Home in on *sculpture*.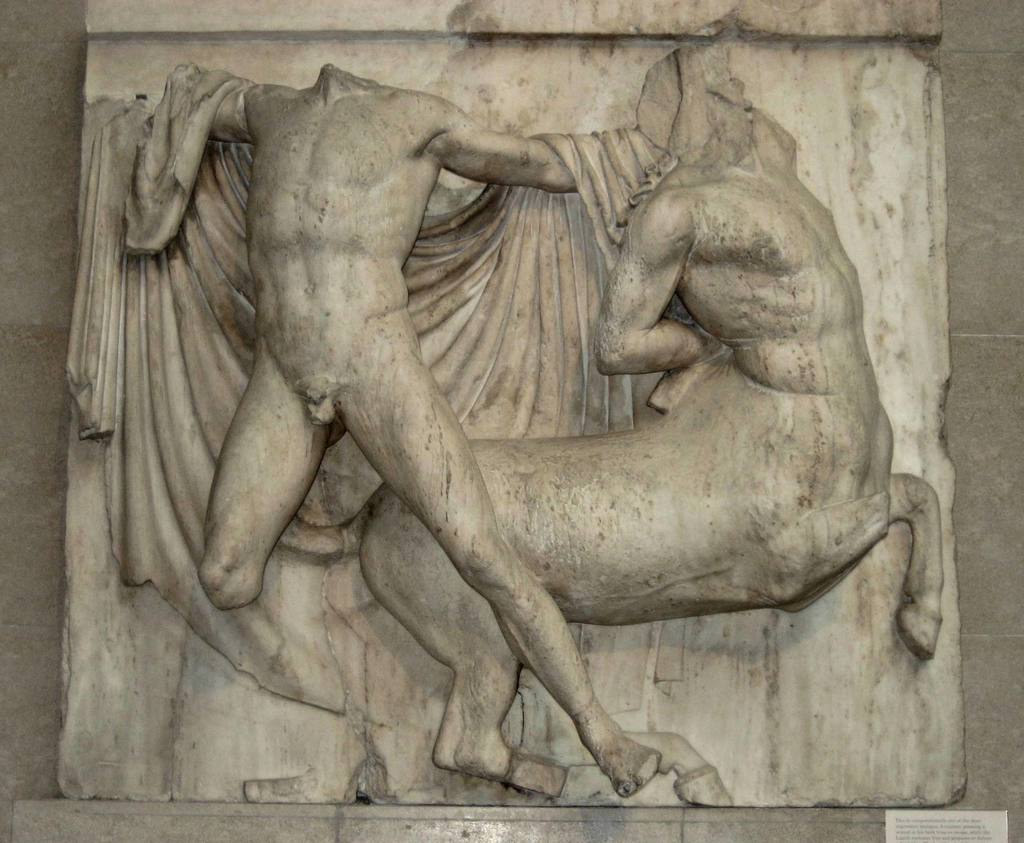
Homed in at bbox(26, 36, 948, 824).
